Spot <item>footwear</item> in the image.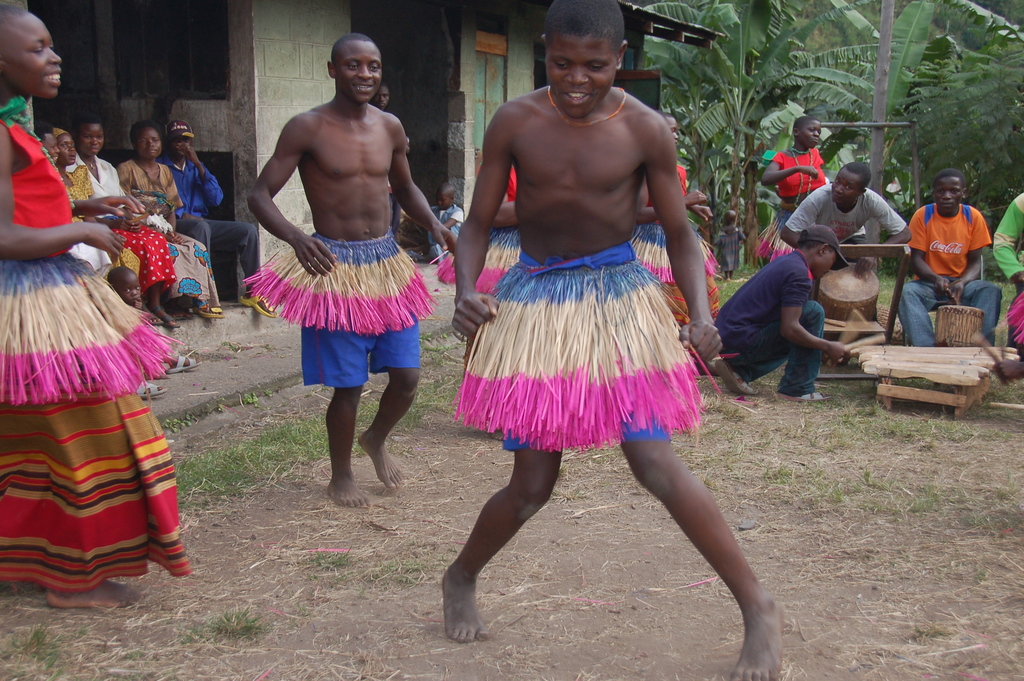
<item>footwear</item> found at pyautogui.locateOnScreen(238, 288, 271, 317).
